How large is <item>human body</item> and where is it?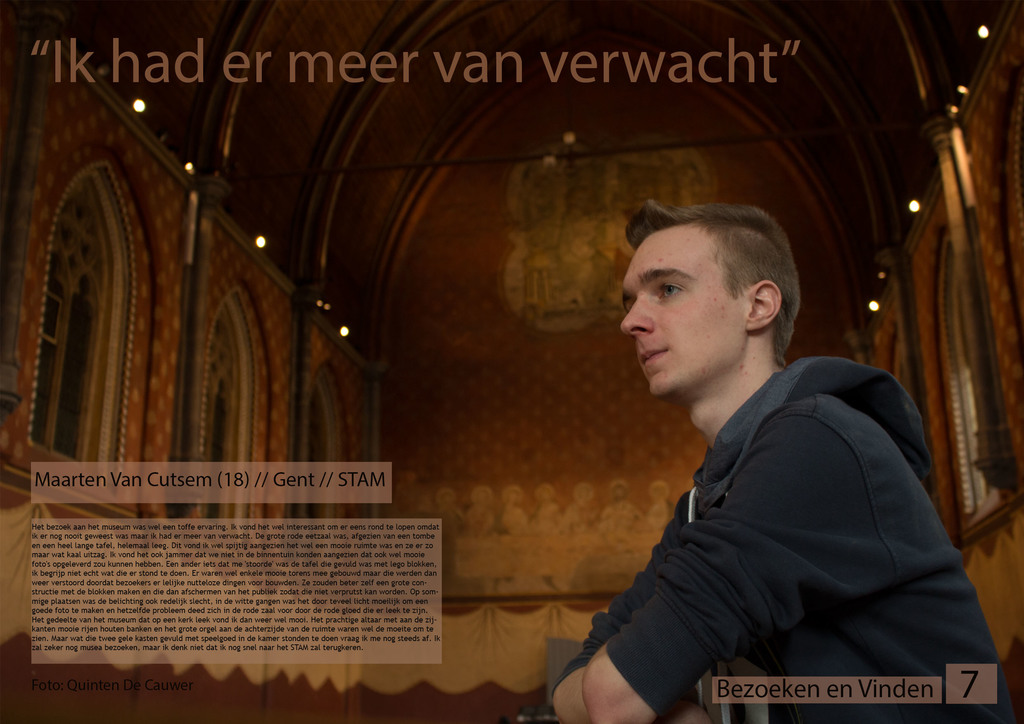
Bounding box: 554:213:973:715.
